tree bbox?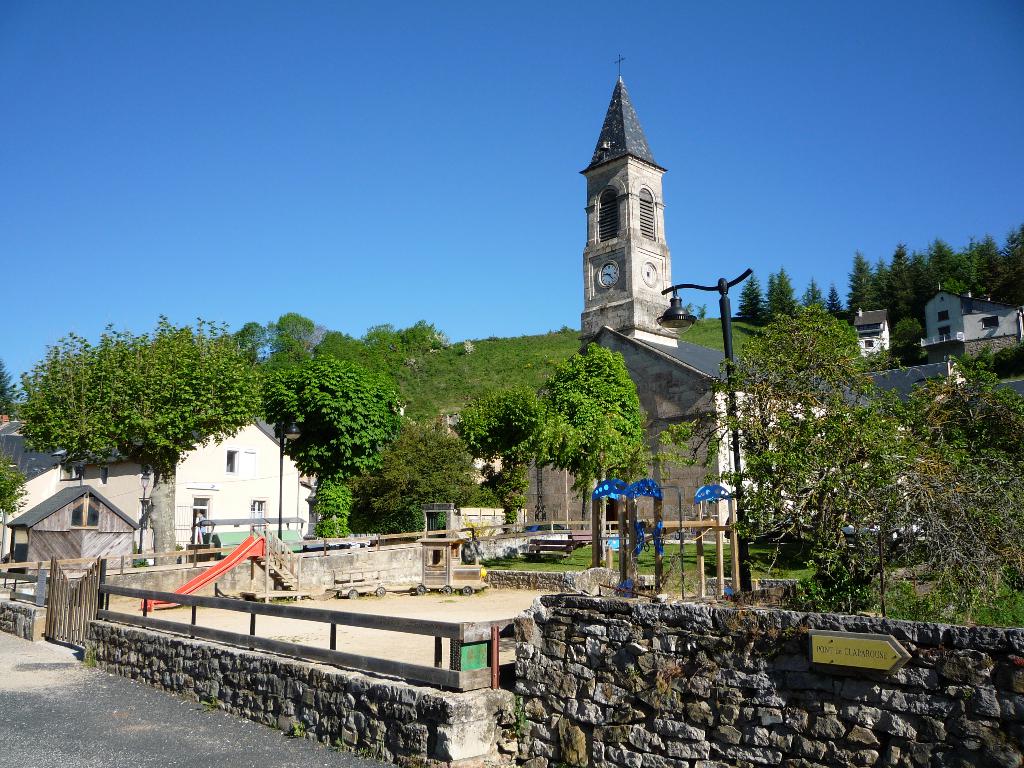
x1=0 y1=356 x2=13 y2=428
